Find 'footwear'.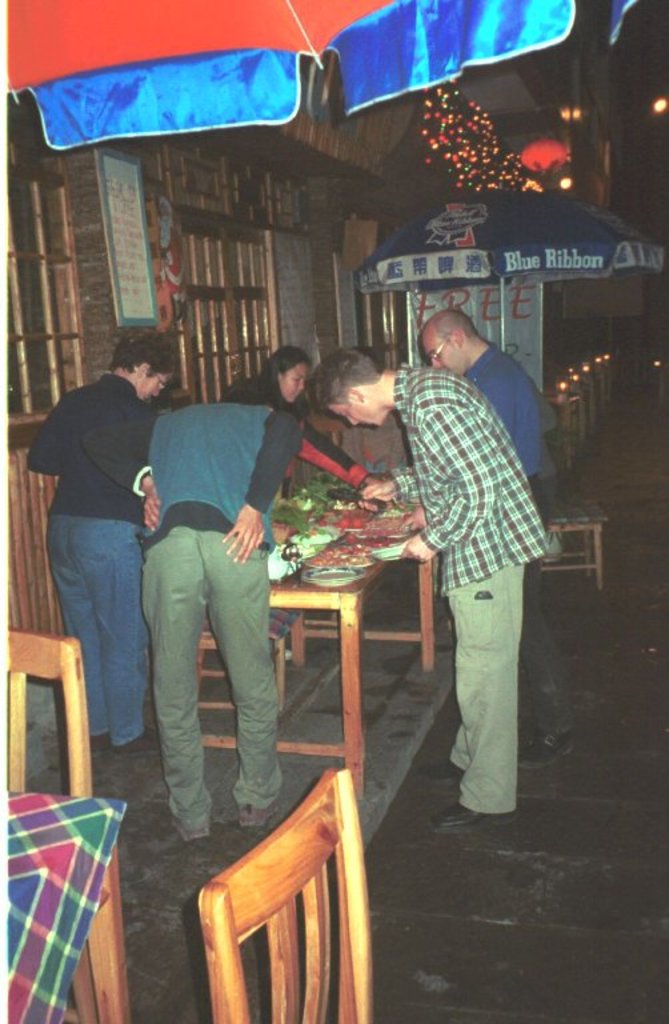
(left=227, top=772, right=304, bottom=833).
